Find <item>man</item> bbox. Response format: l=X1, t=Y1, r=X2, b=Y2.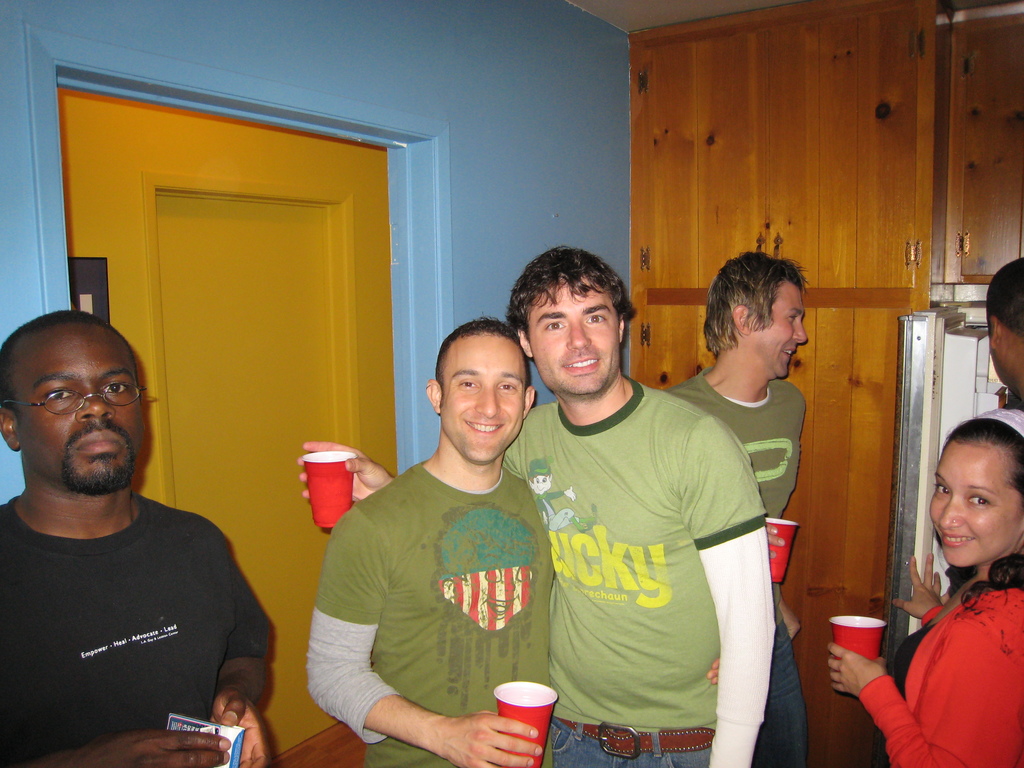
l=306, t=316, r=554, b=767.
